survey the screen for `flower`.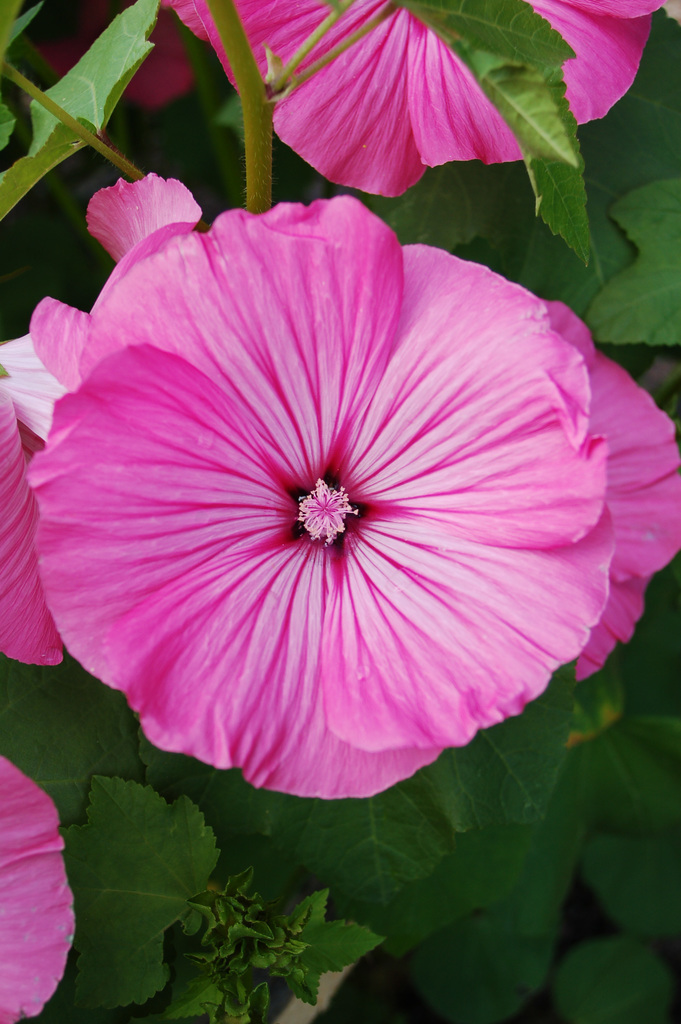
Survey found: 160, 1, 673, 204.
